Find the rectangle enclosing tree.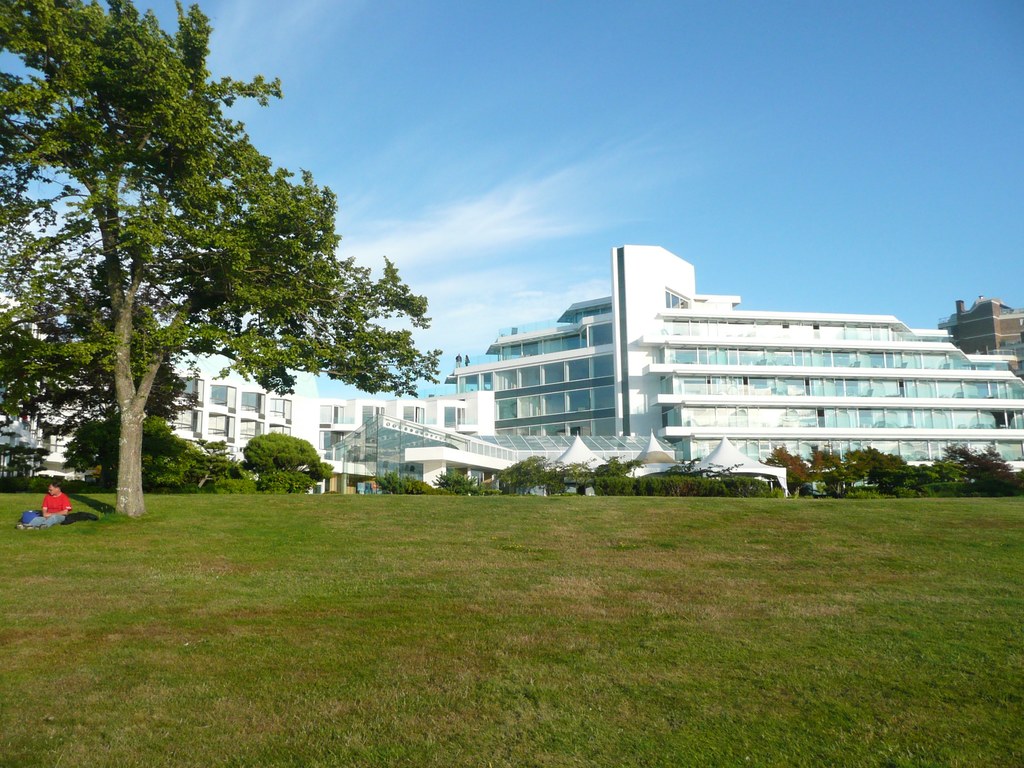
178:440:259:495.
